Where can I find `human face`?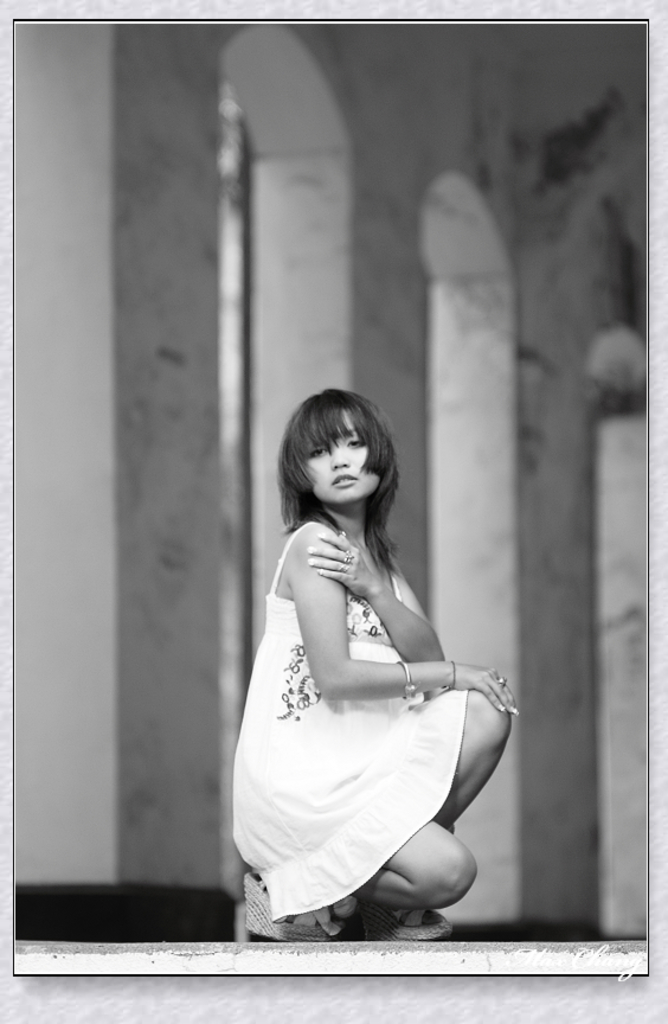
You can find it at [left=307, top=414, right=378, bottom=497].
